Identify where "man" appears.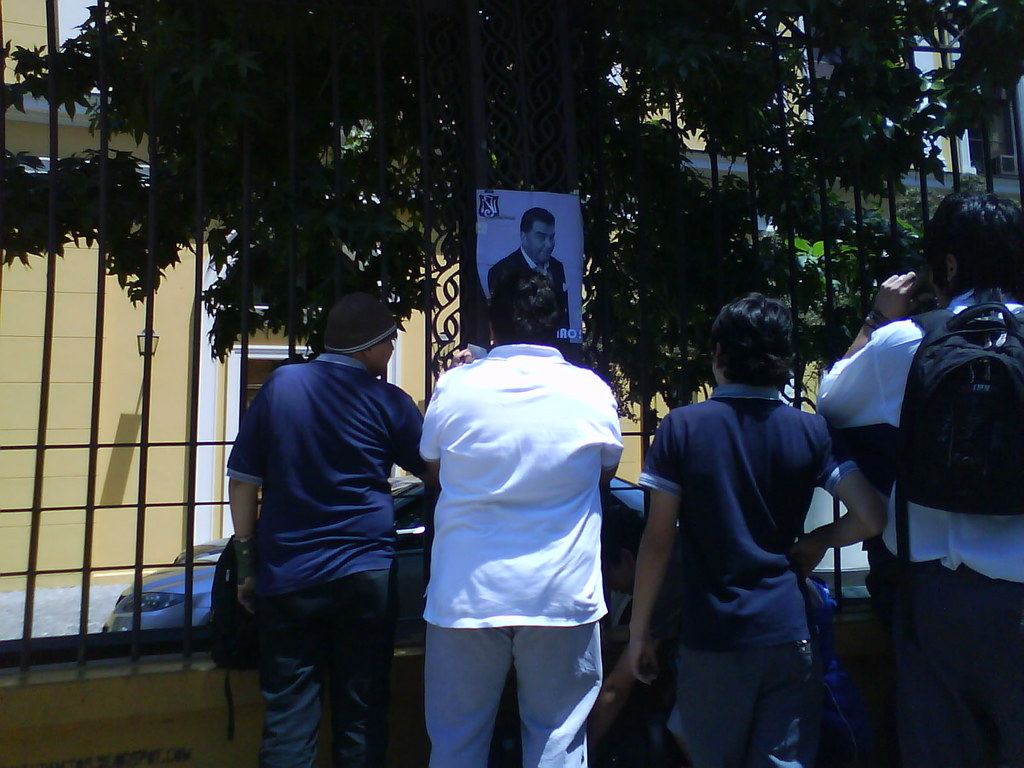
Appears at bbox(416, 268, 625, 767).
